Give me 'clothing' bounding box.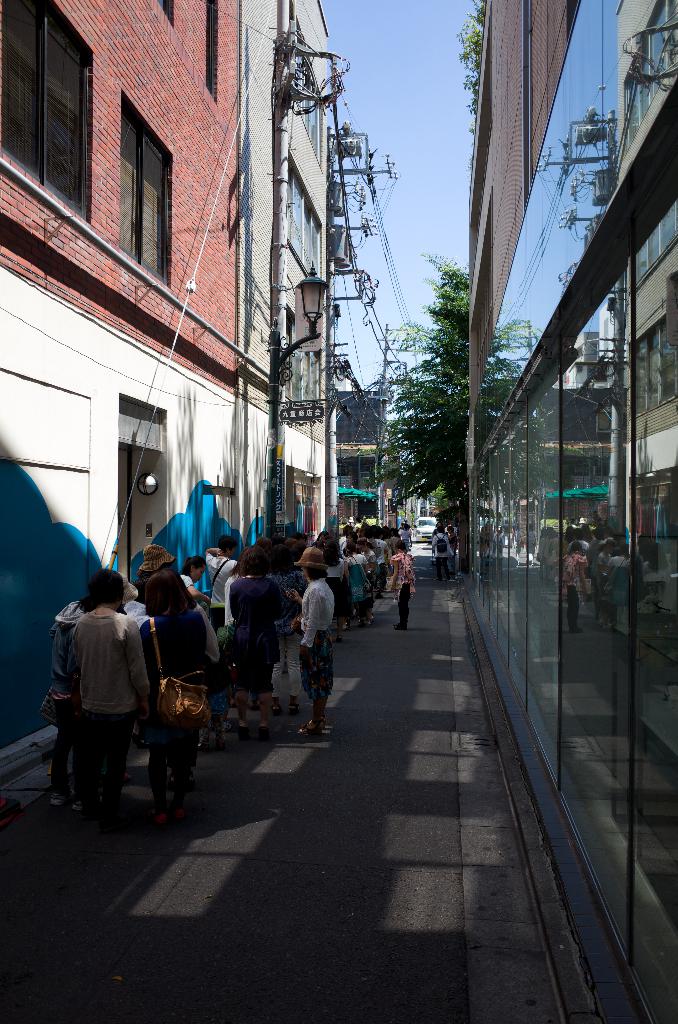
176:563:229:664.
